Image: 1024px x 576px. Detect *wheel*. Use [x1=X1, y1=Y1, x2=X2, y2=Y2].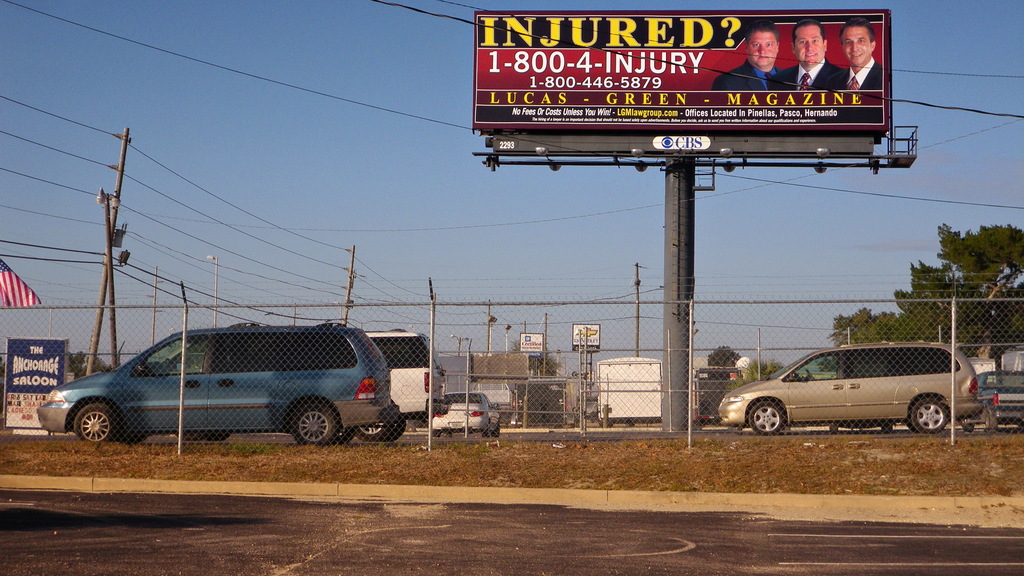
[x1=744, y1=400, x2=787, y2=437].
